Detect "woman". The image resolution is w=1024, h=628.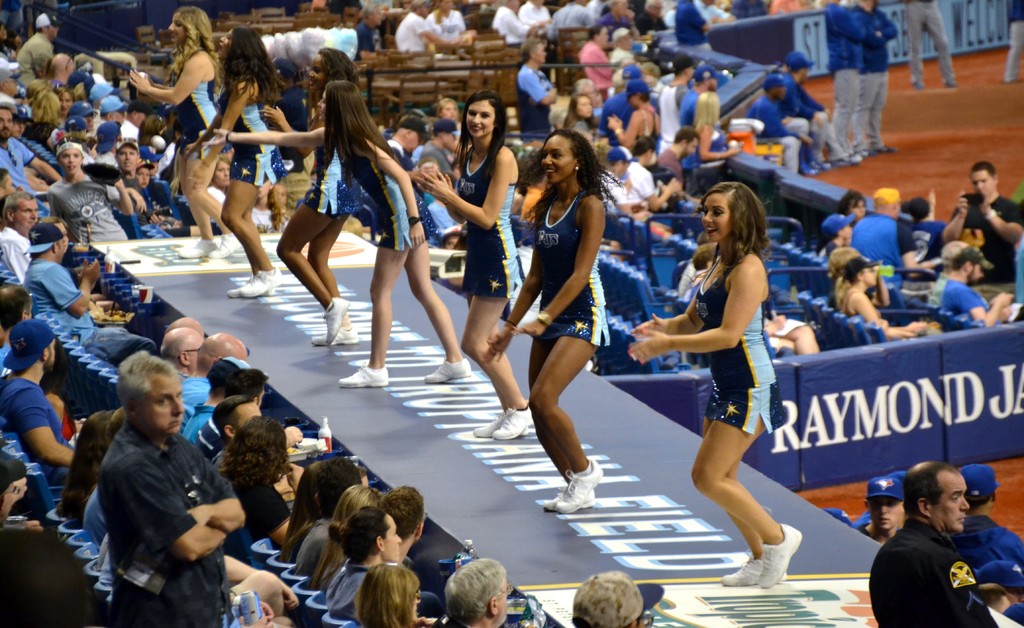
(53,408,112,522).
